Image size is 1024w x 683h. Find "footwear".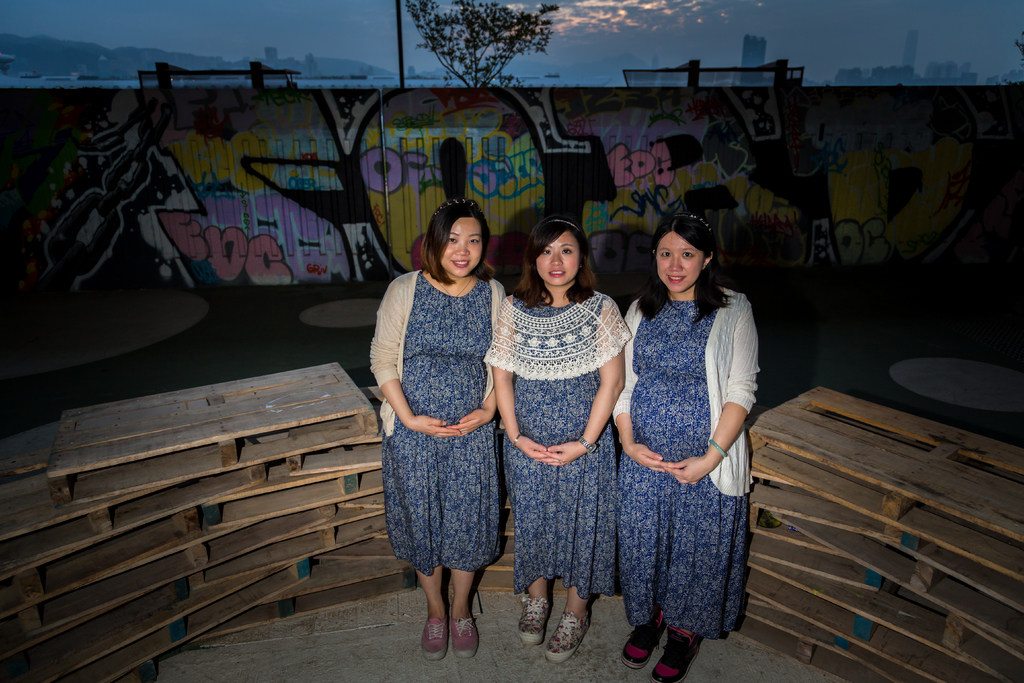
select_region(622, 617, 669, 667).
